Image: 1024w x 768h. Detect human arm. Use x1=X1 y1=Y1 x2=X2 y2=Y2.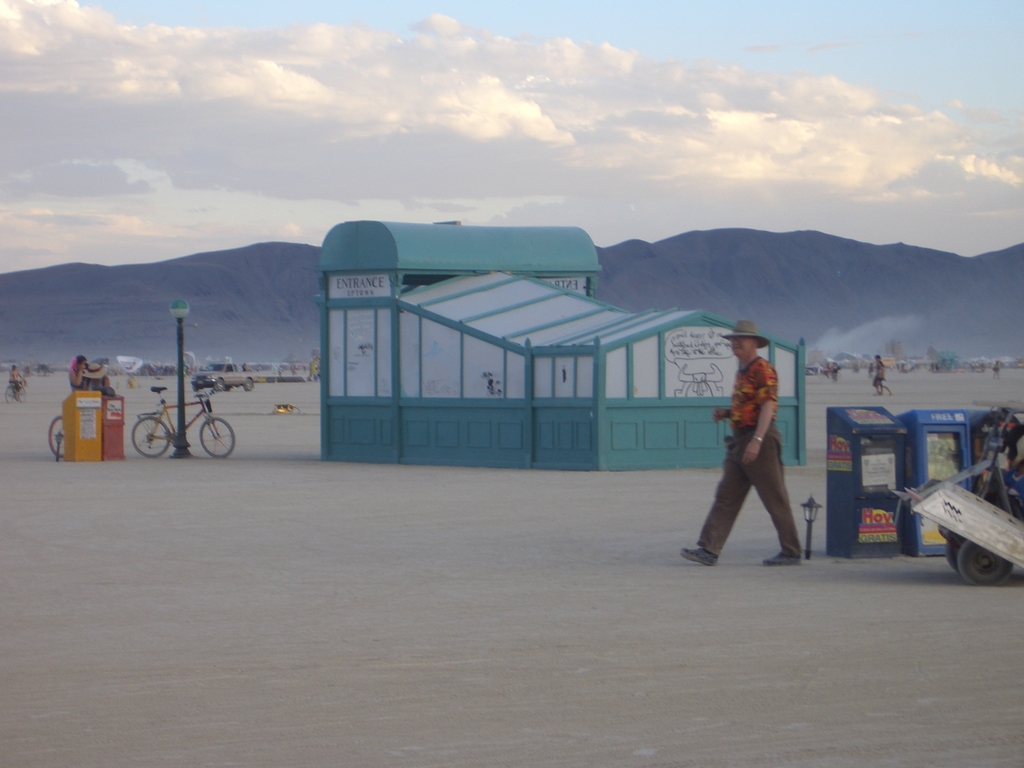
x1=714 y1=387 x2=742 y2=425.
